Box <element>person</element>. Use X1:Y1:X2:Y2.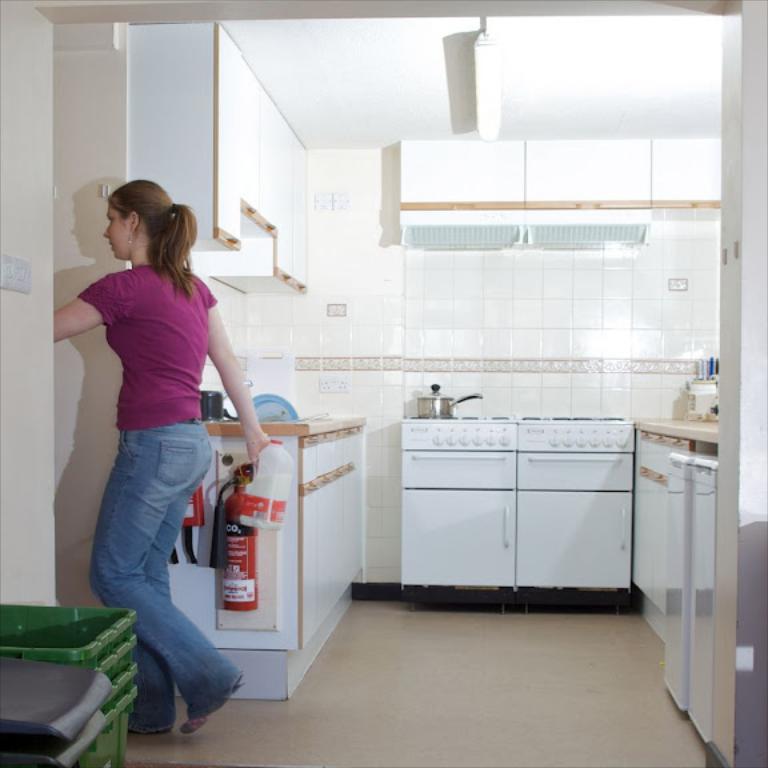
52:183:275:735.
